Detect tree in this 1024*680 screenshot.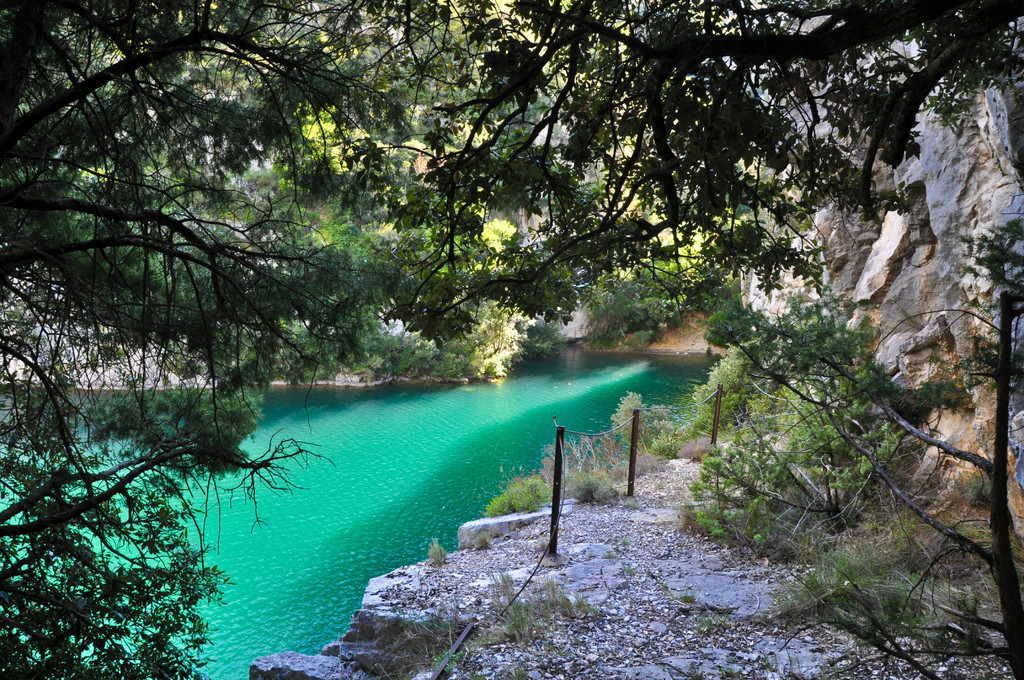
Detection: [706, 277, 1022, 679].
